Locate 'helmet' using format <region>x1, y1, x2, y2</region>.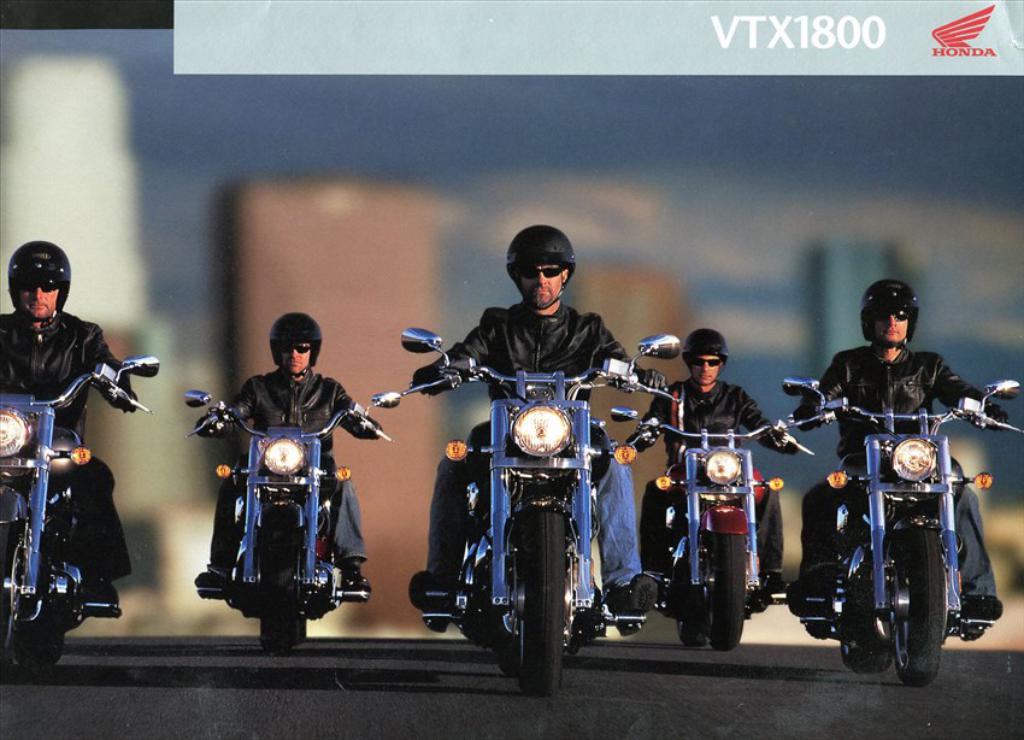
<region>270, 315, 320, 375</region>.
